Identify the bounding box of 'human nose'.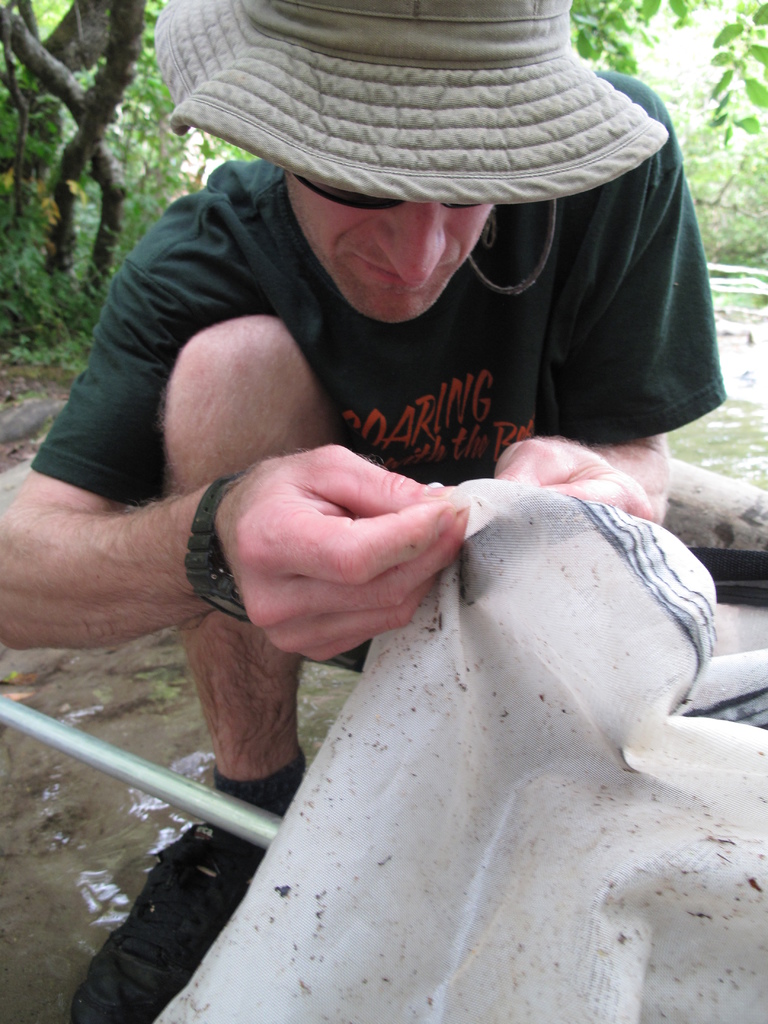
locate(376, 198, 445, 285).
